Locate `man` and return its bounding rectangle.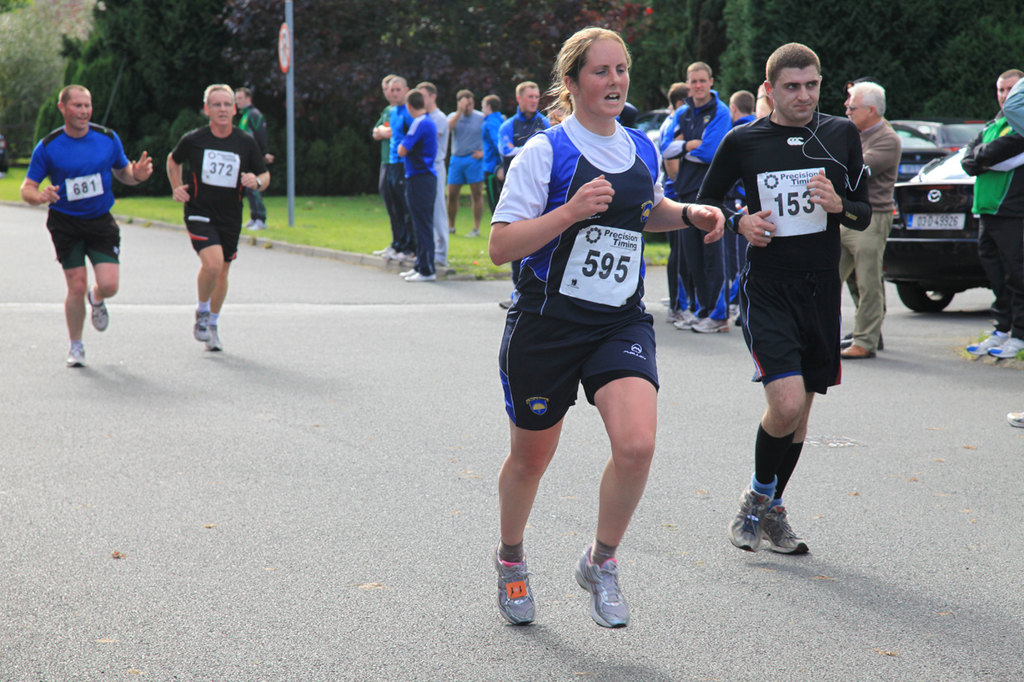
box=[838, 73, 897, 365].
